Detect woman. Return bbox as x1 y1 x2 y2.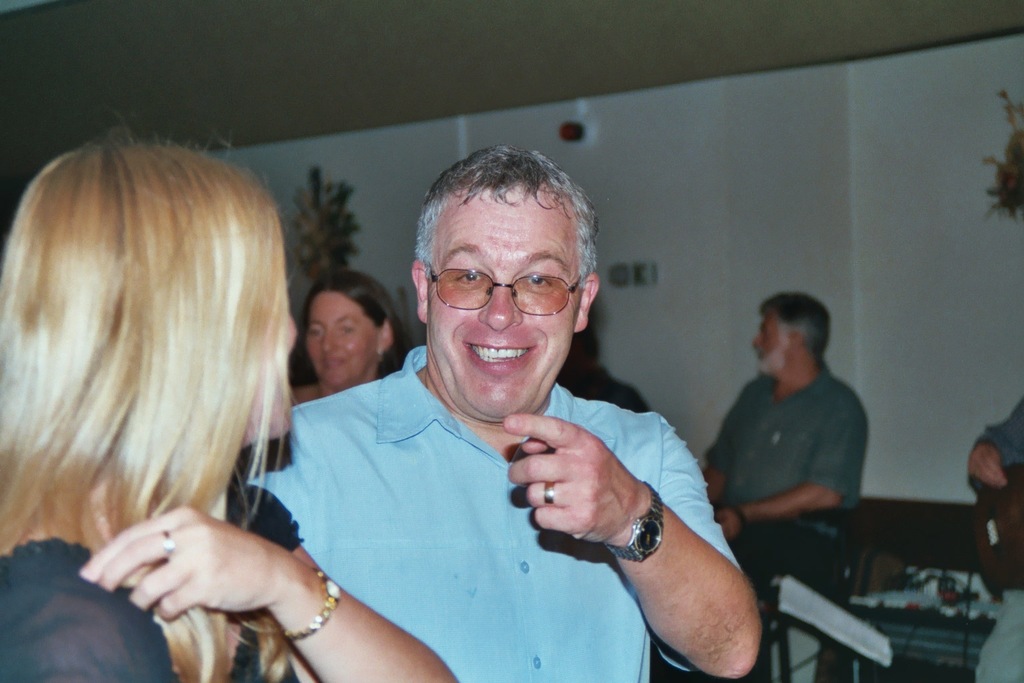
0 130 462 682.
